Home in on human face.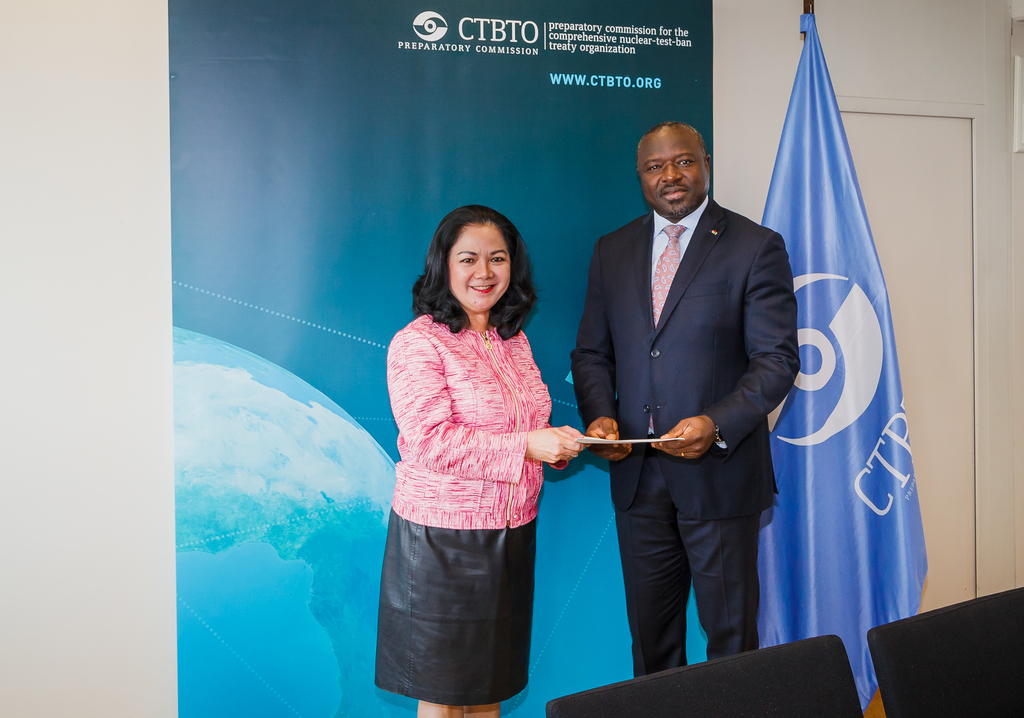
Homed in at select_region(637, 129, 712, 217).
